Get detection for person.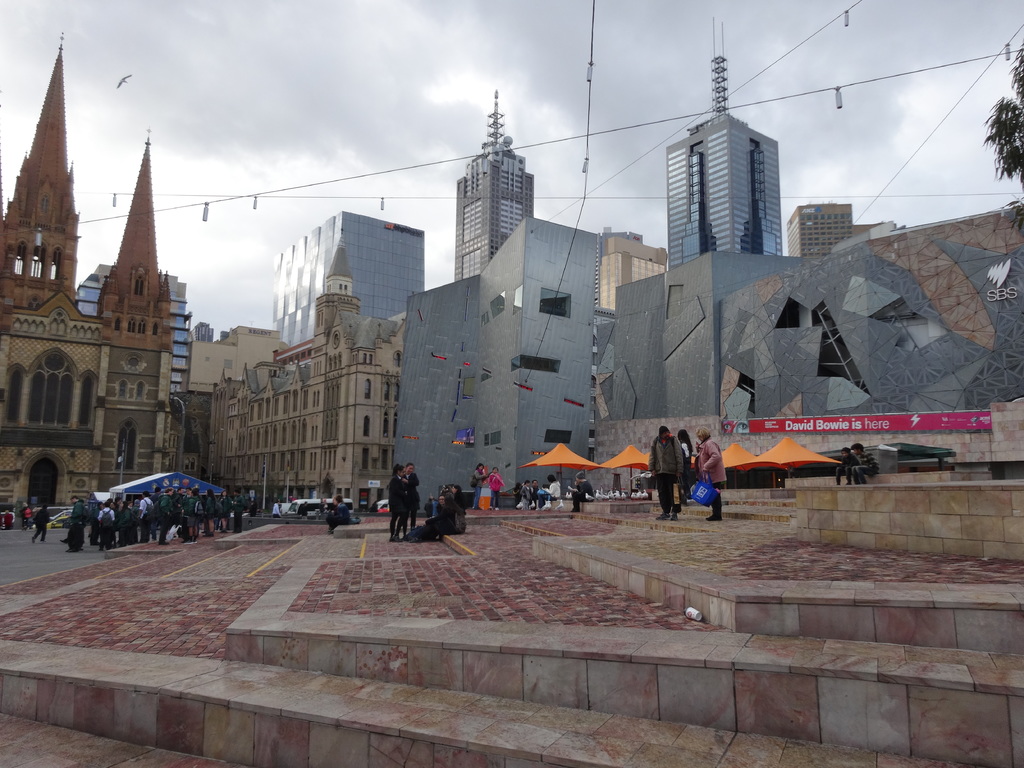
Detection: locate(652, 428, 714, 524).
